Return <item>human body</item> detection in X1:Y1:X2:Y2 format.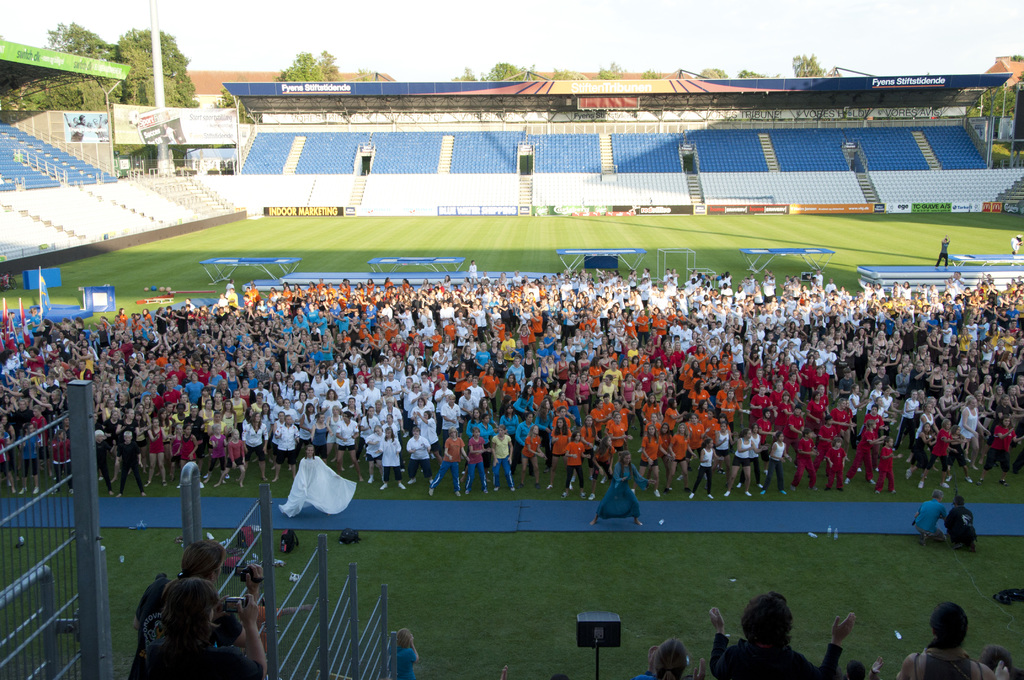
751:325:766:344.
